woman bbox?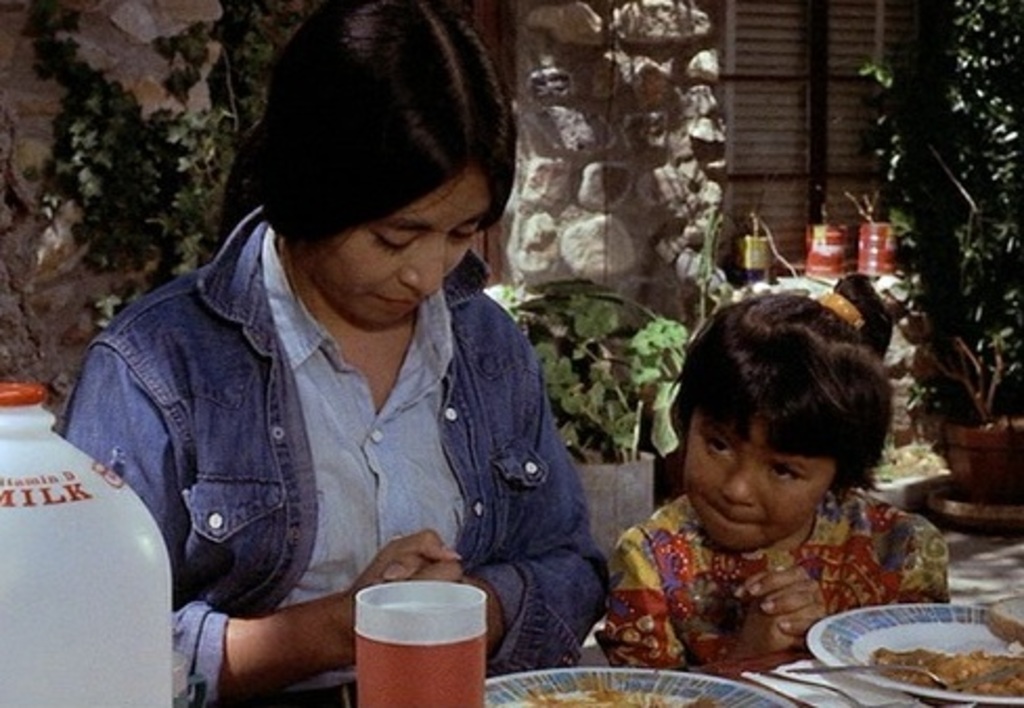
(63, 2, 616, 706)
